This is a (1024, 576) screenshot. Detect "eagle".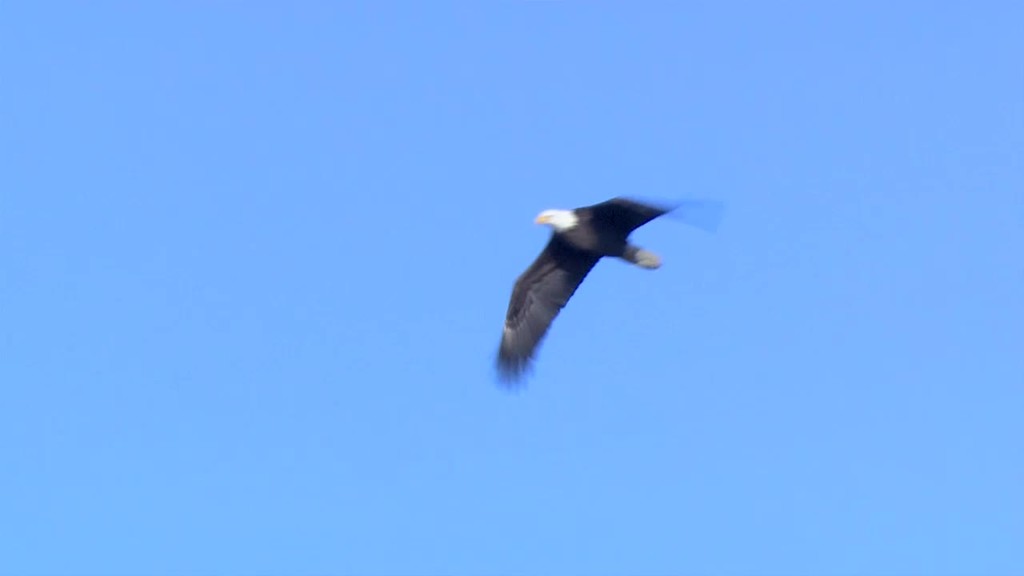
(482,197,702,384).
